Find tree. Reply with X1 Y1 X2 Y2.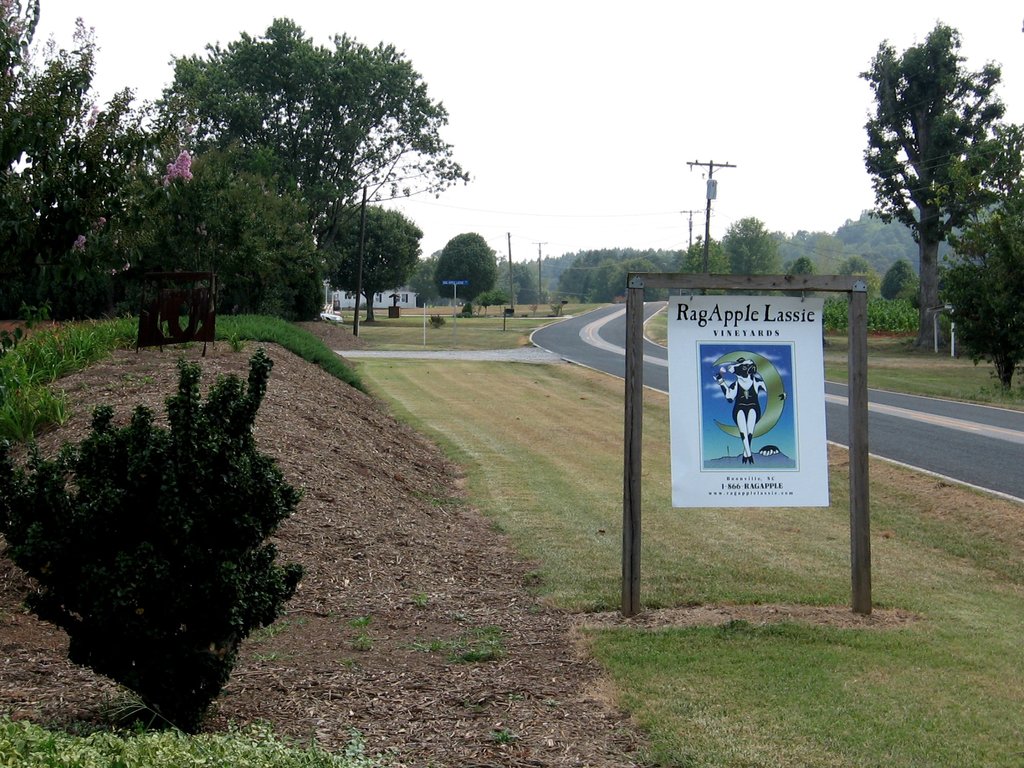
429 230 501 319.
